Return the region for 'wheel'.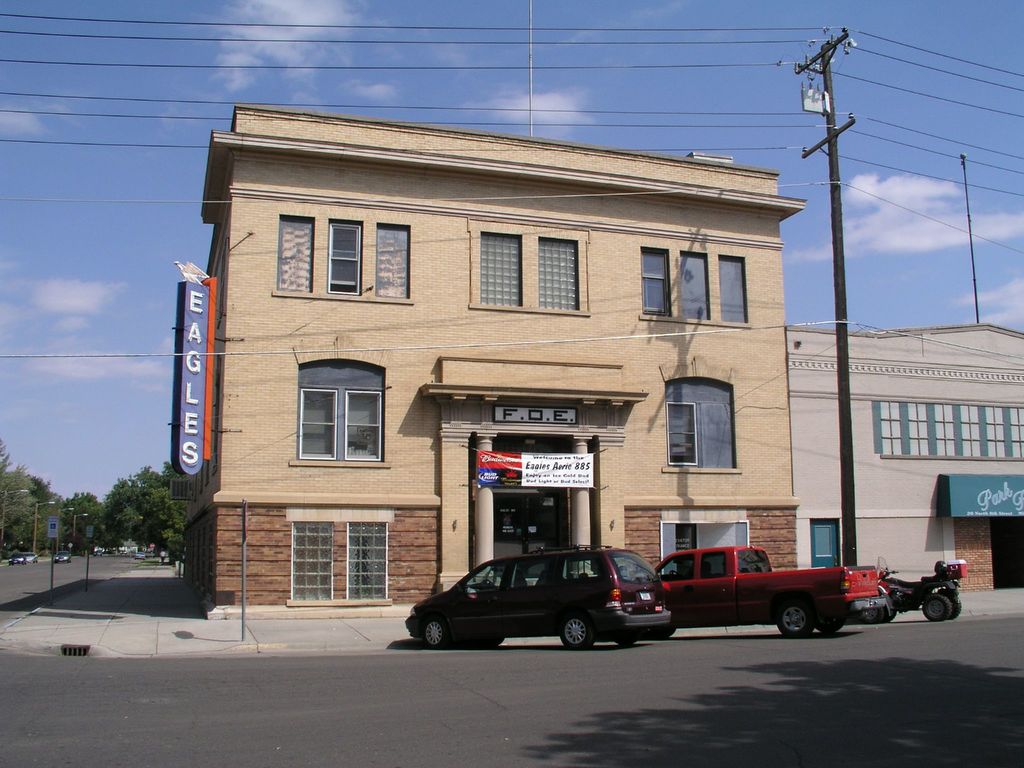
pyautogui.locateOnScreen(776, 602, 815, 639).
